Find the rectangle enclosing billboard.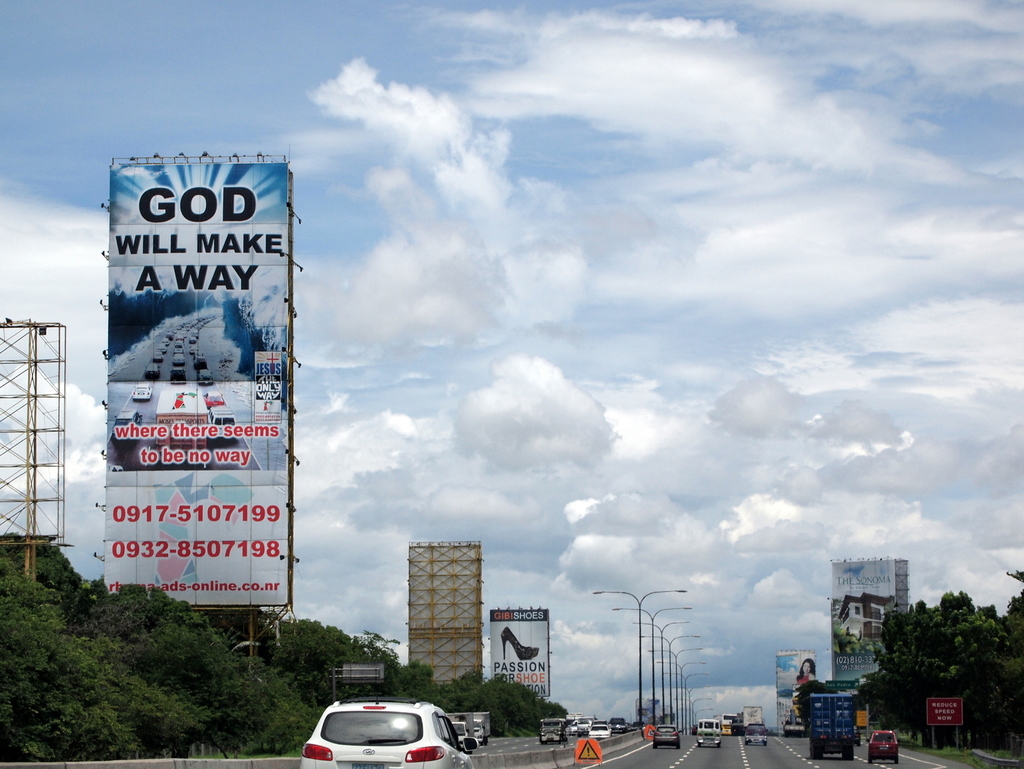
left=345, top=667, right=382, bottom=677.
